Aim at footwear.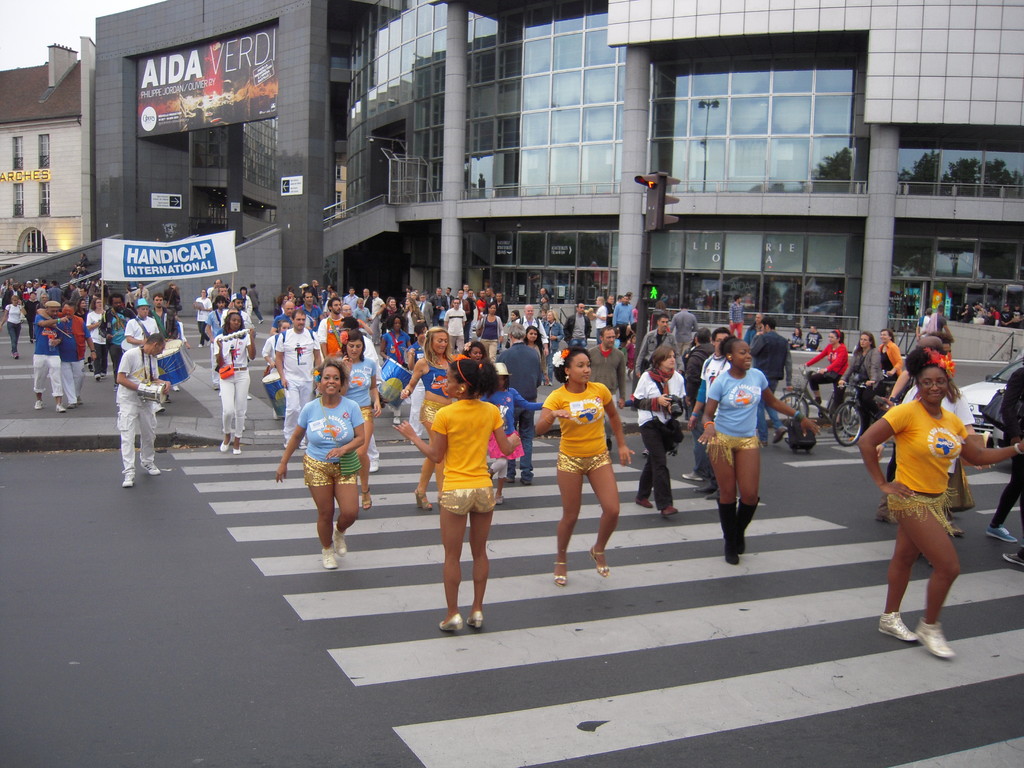
Aimed at box(14, 353, 17, 360).
